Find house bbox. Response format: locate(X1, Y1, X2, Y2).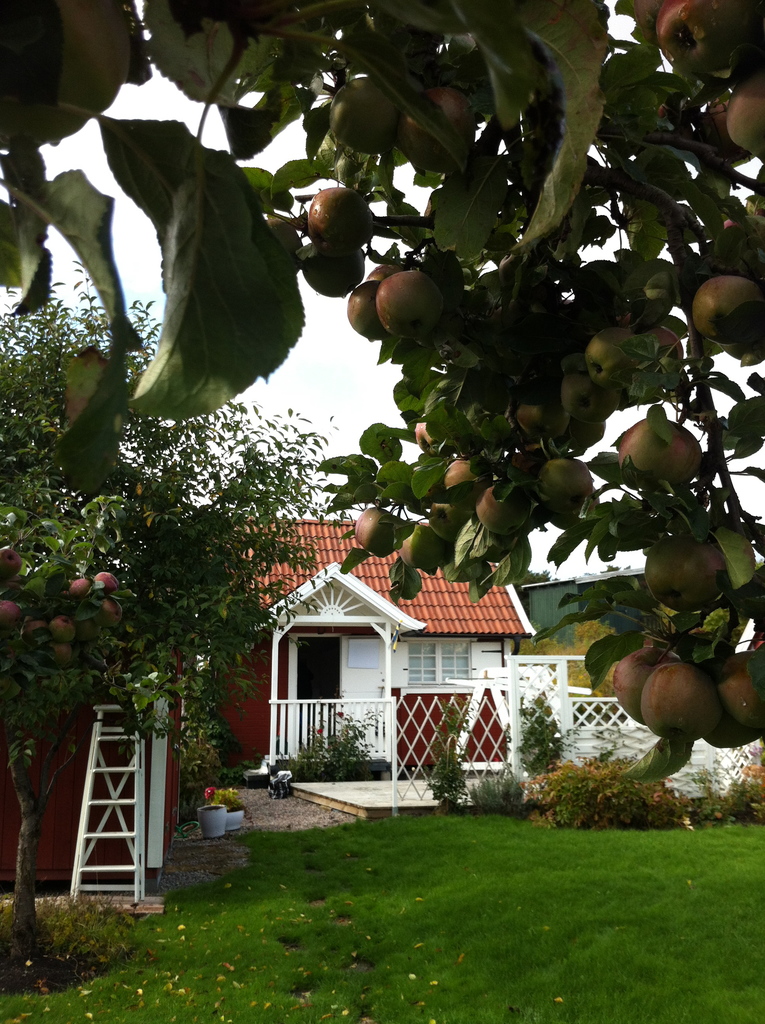
locate(230, 529, 624, 794).
